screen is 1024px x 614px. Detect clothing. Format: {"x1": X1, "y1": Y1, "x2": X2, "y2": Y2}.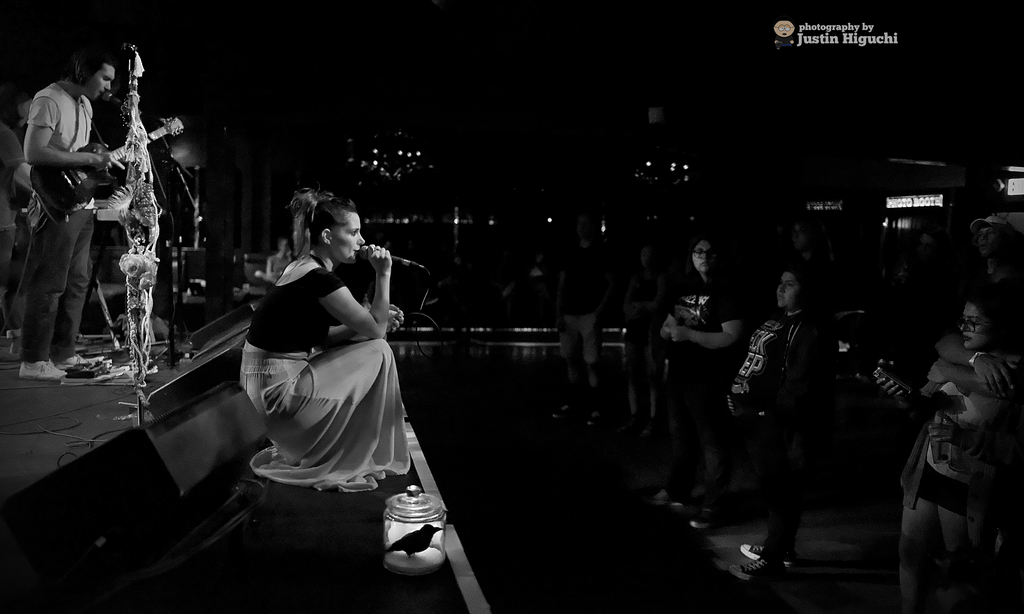
{"x1": 727, "y1": 308, "x2": 820, "y2": 565}.
